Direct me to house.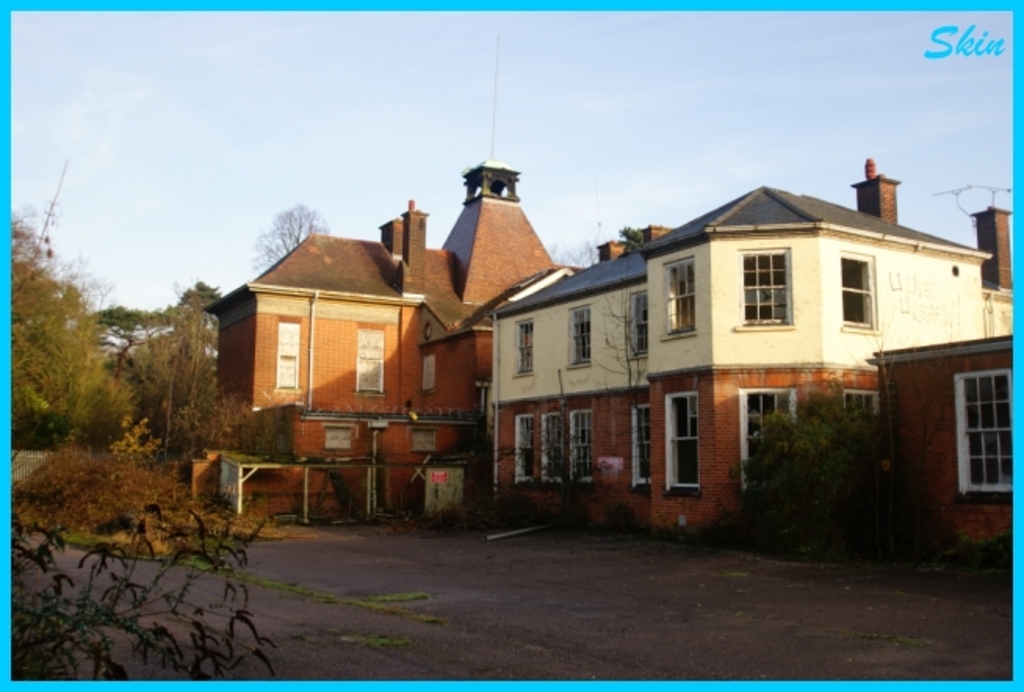
Direction: Rect(200, 33, 673, 463).
